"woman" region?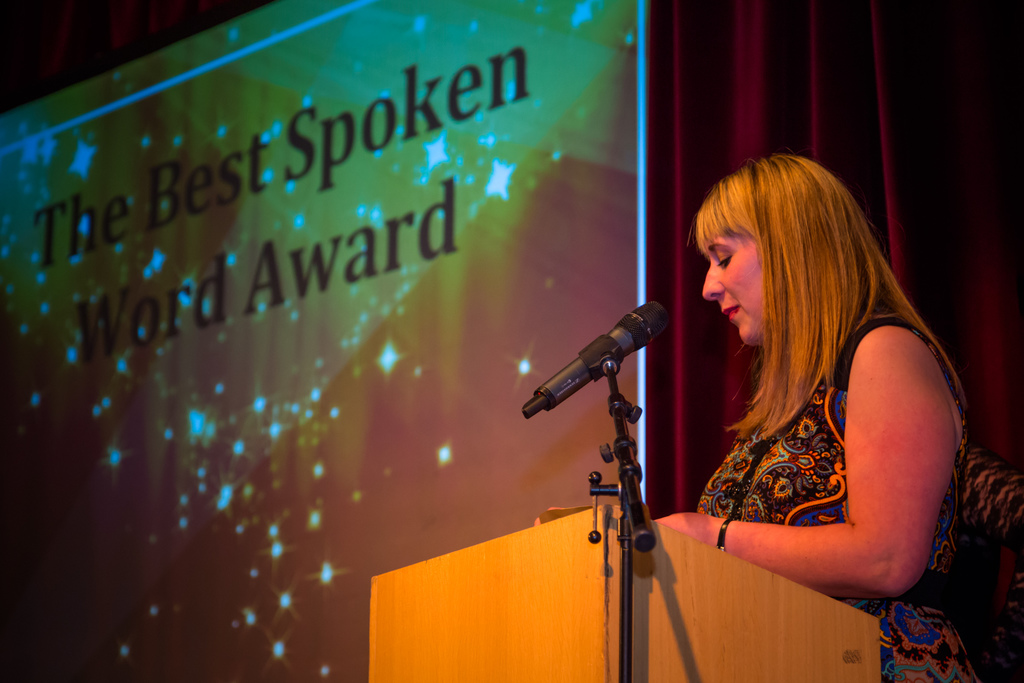
652, 120, 978, 652
